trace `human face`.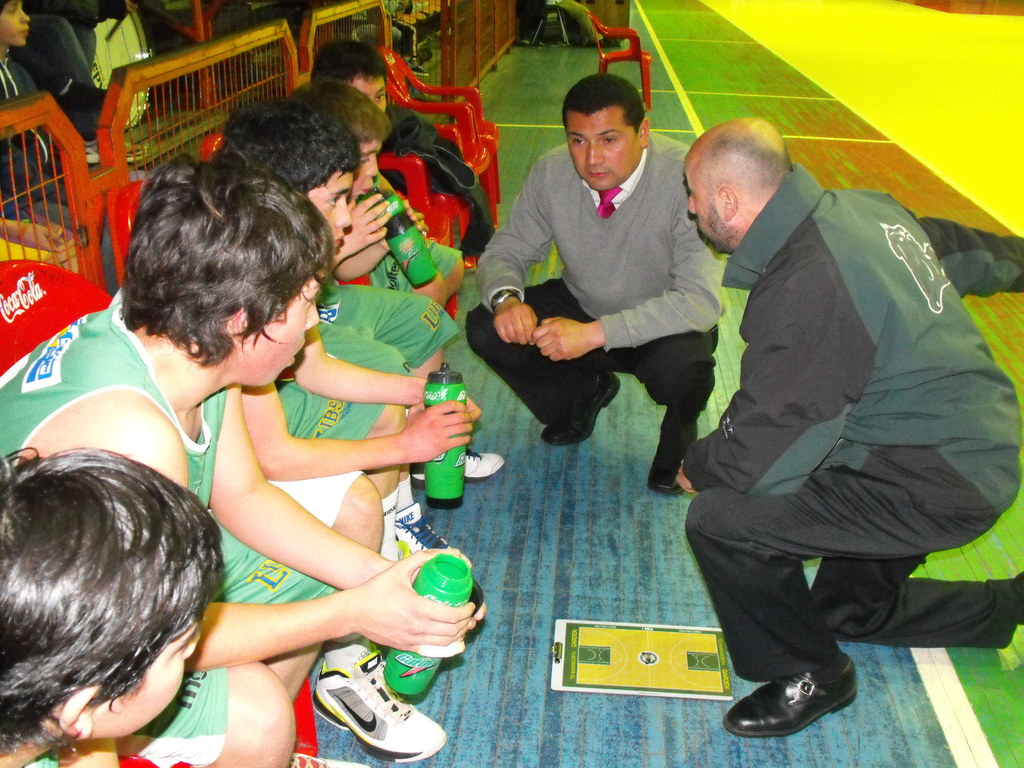
Traced to locate(0, 0, 28, 45).
